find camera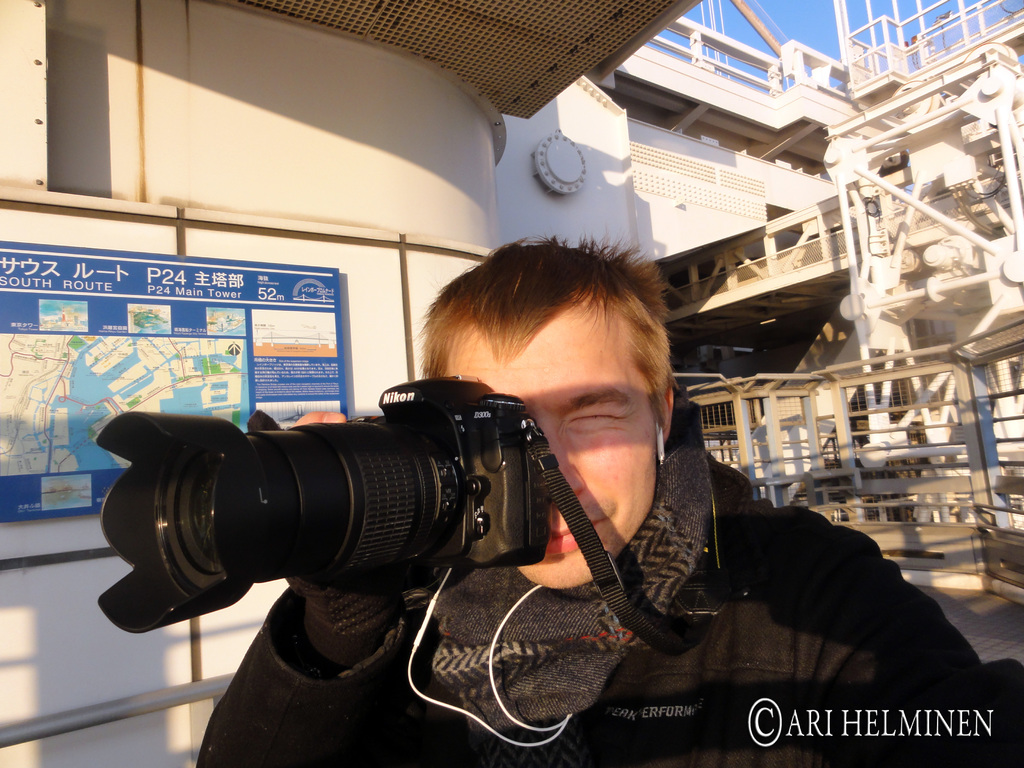
x1=93, y1=374, x2=554, y2=639
